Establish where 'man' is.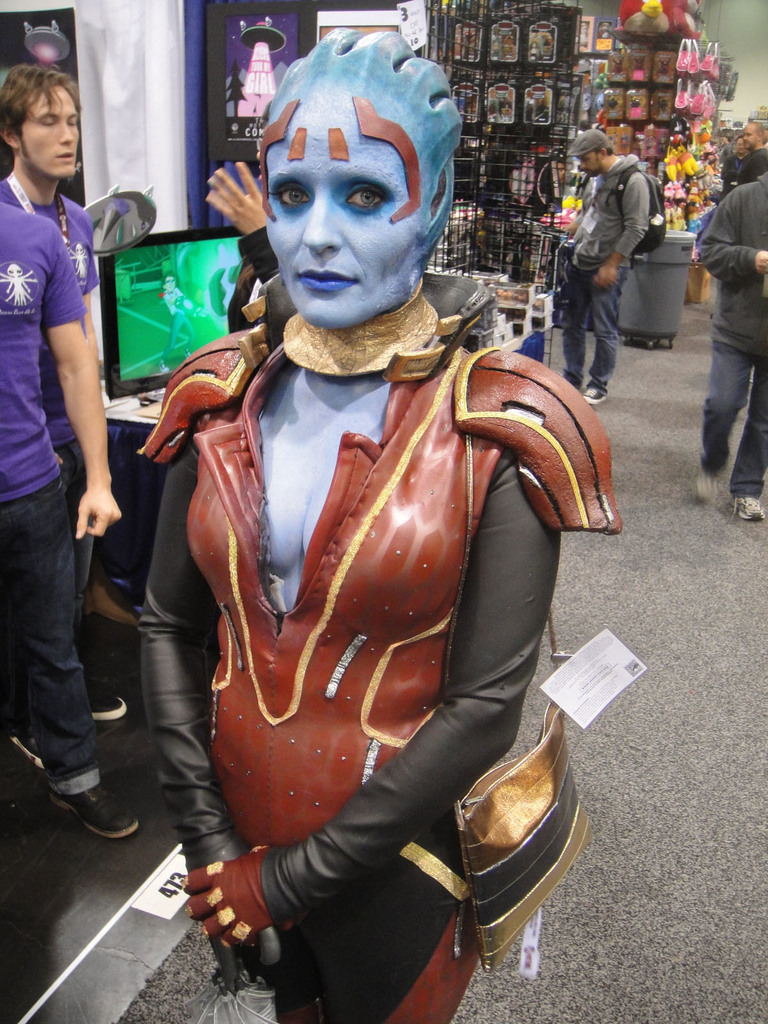
Established at x1=0 y1=61 x2=102 y2=356.
